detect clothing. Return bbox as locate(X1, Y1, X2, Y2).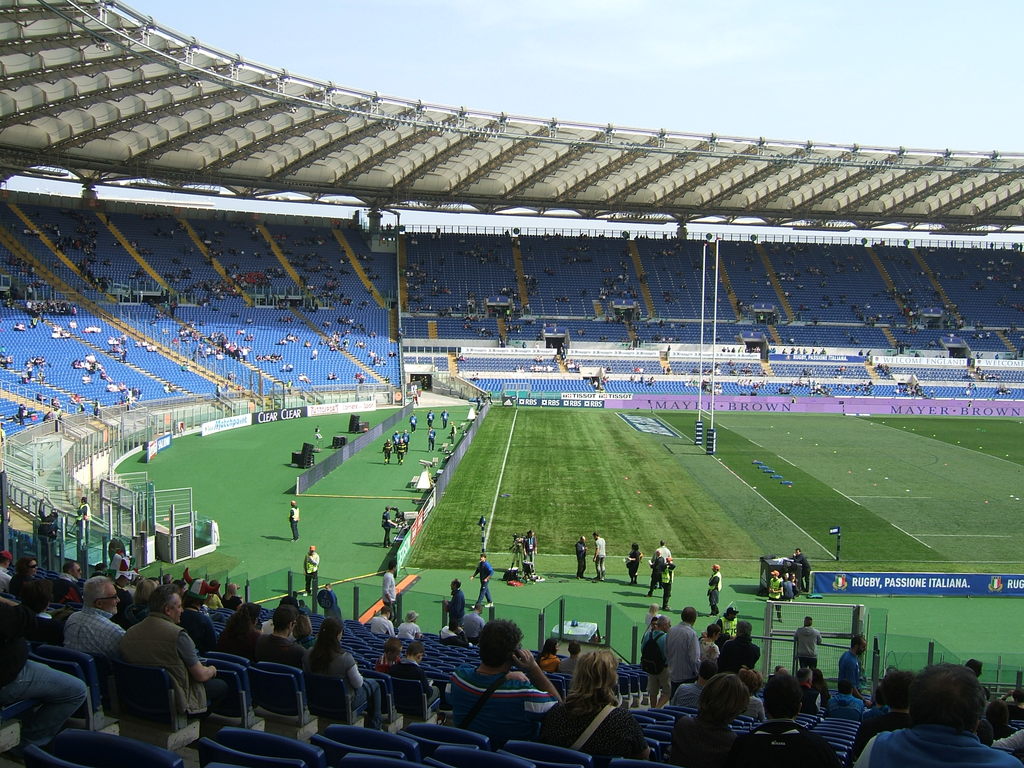
locate(53, 605, 123, 657).
